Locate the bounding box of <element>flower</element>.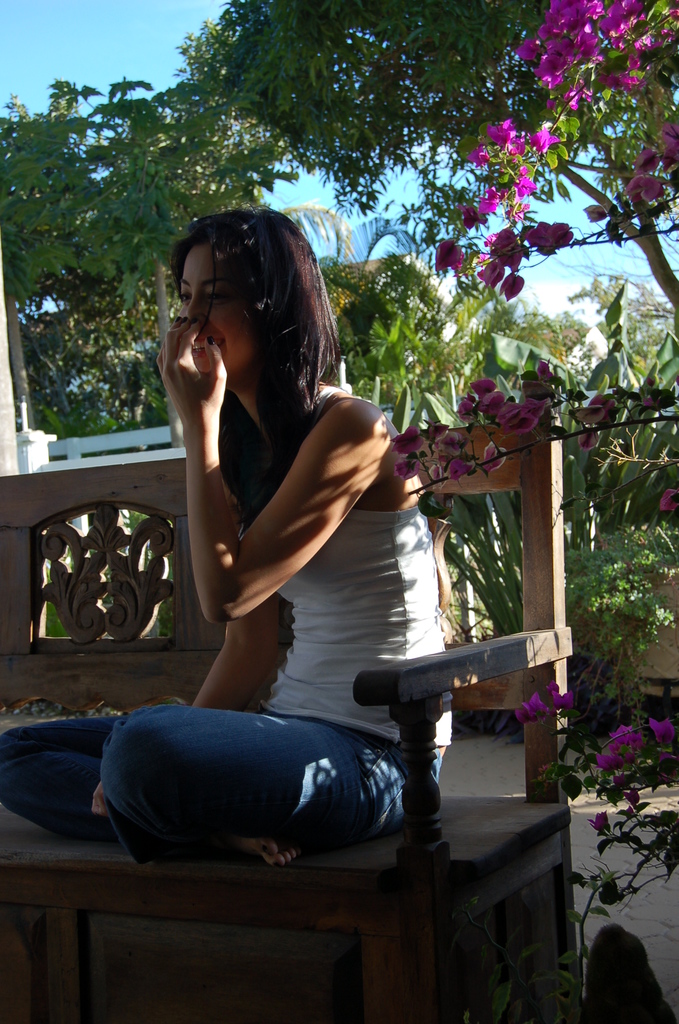
Bounding box: bbox=(593, 810, 626, 835).
